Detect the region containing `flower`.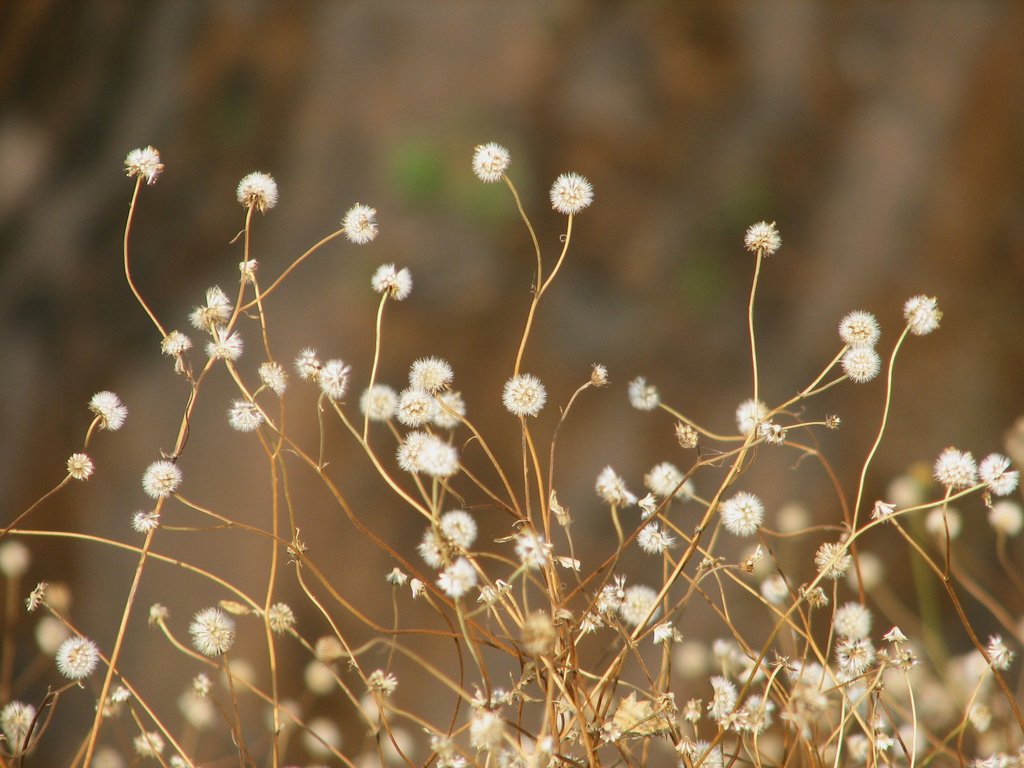
select_region(54, 636, 103, 680).
